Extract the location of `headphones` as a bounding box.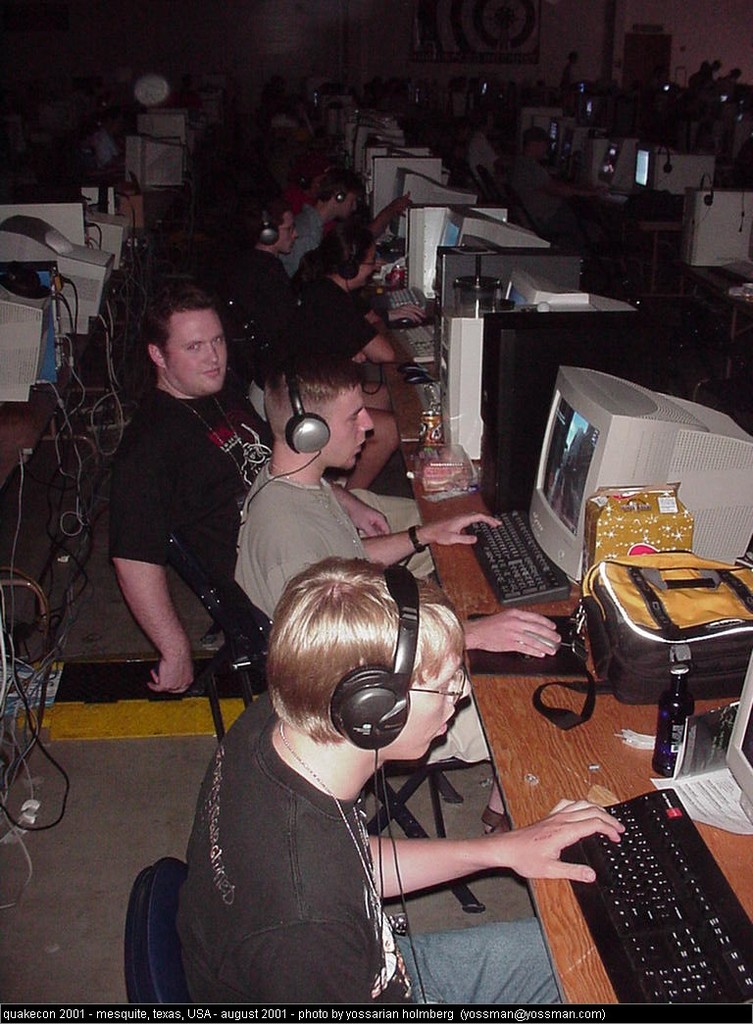
bbox(337, 171, 347, 203).
